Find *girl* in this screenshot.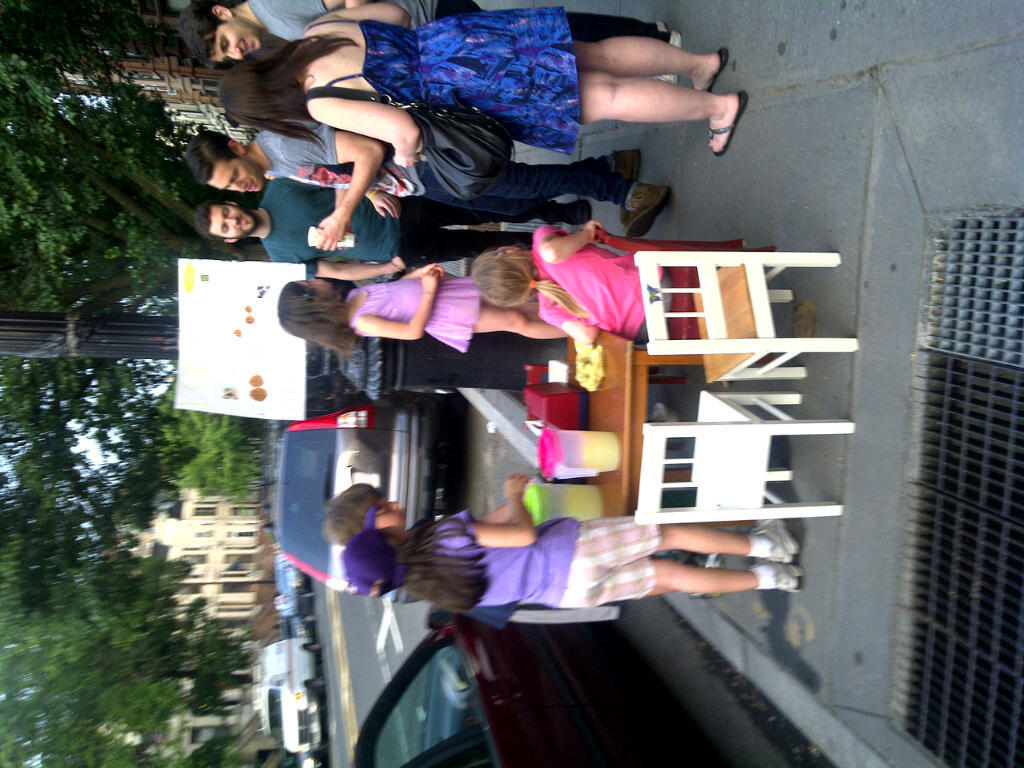
The bounding box for *girl* is <box>335,474,802,606</box>.
